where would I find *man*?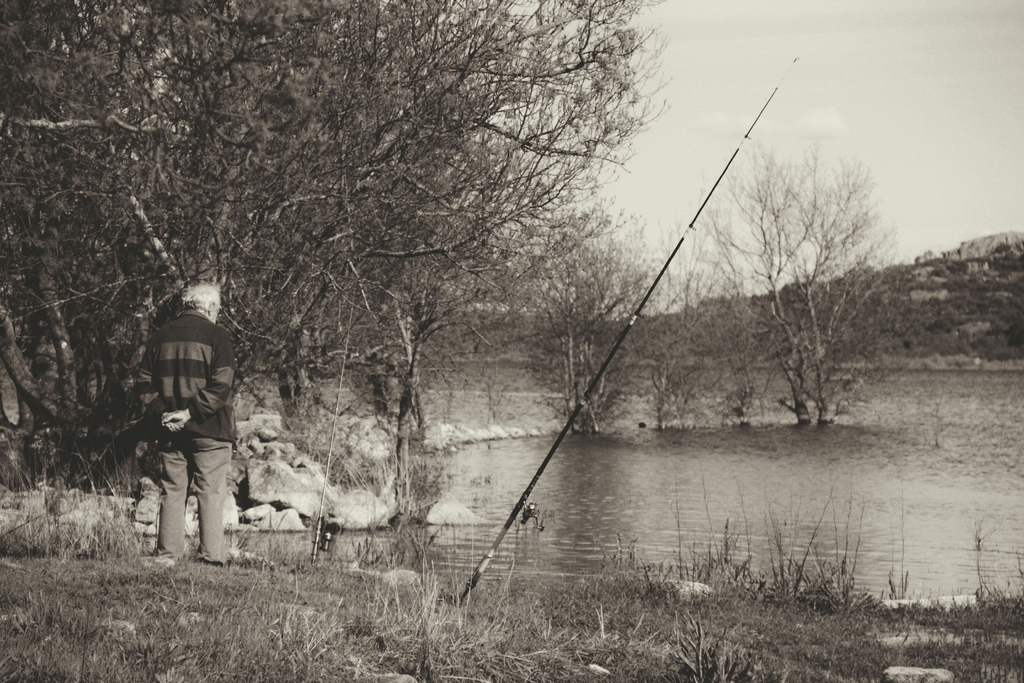
At 118/271/253/569.
